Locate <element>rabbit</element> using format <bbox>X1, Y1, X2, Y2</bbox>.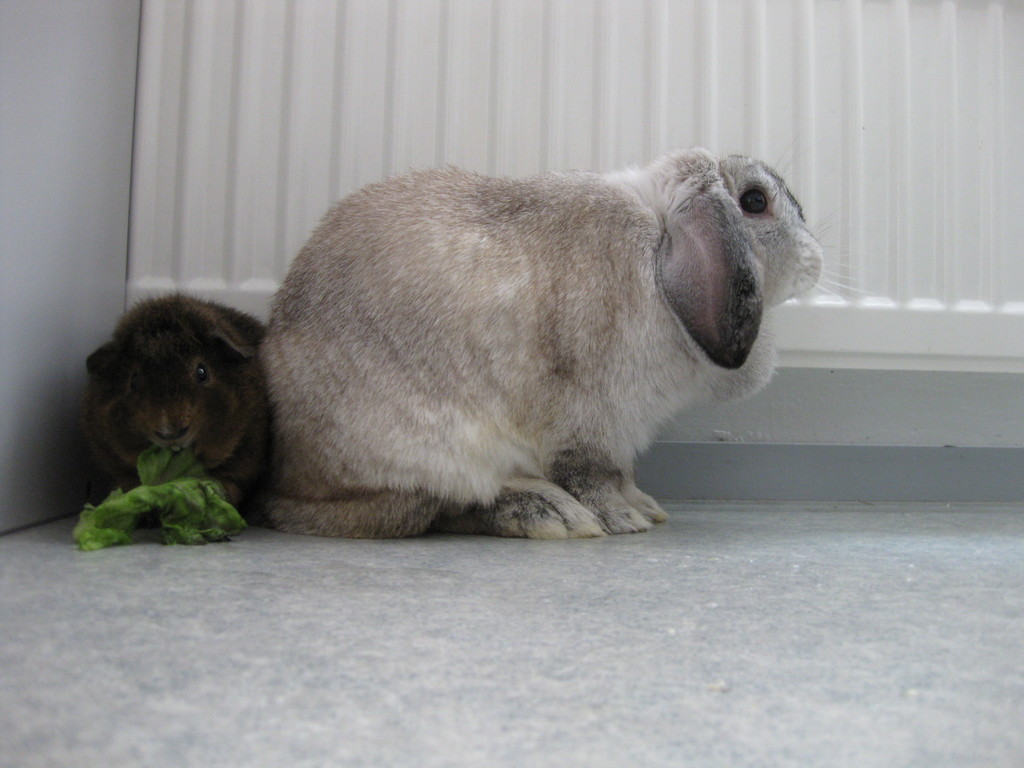
<bbox>78, 287, 268, 529</bbox>.
